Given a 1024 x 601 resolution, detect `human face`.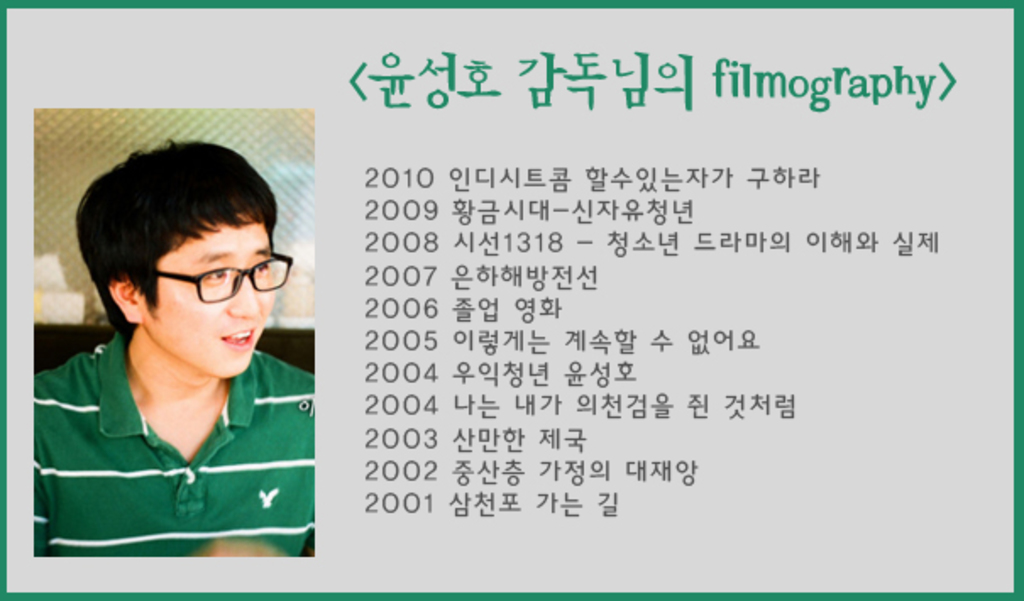
l=144, t=208, r=278, b=374.
